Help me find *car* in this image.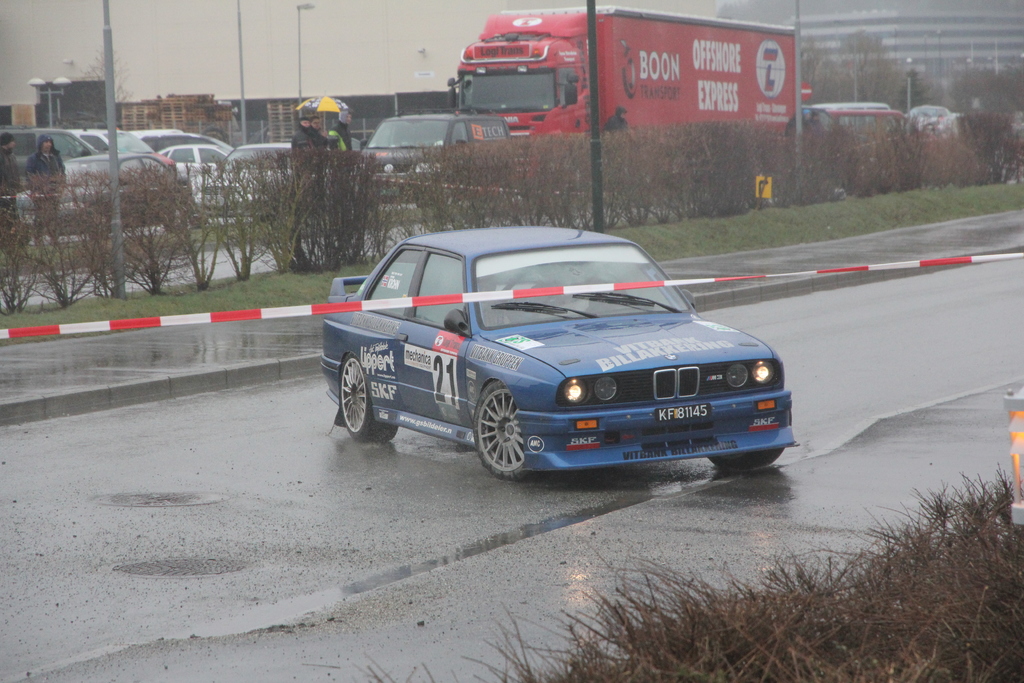
Found it: [136,127,230,153].
